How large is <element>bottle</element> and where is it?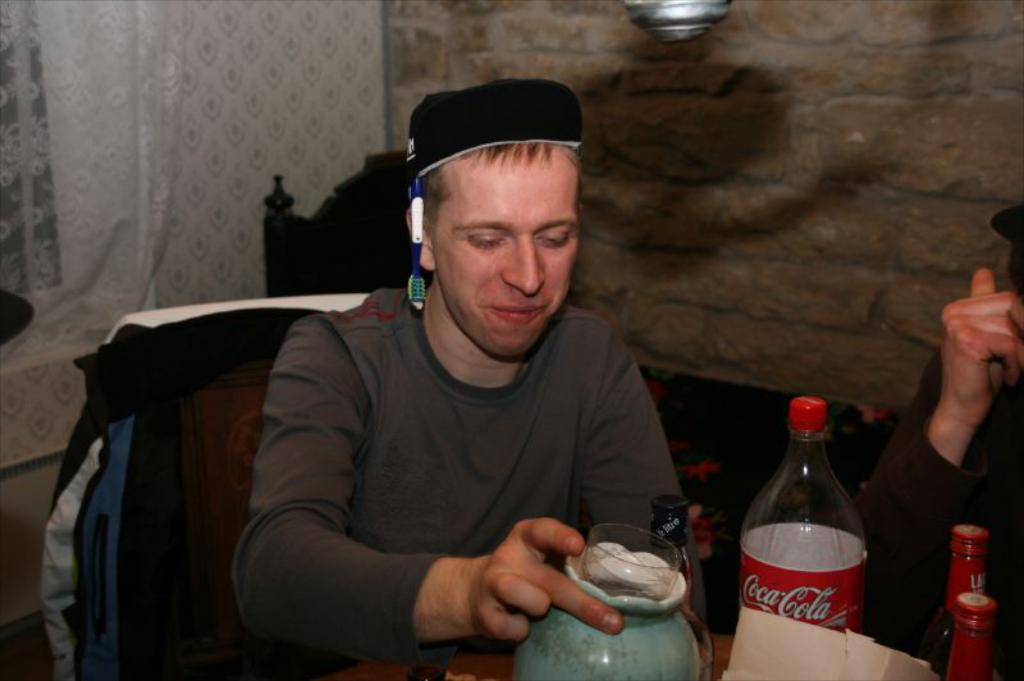
Bounding box: select_region(938, 591, 1002, 680).
